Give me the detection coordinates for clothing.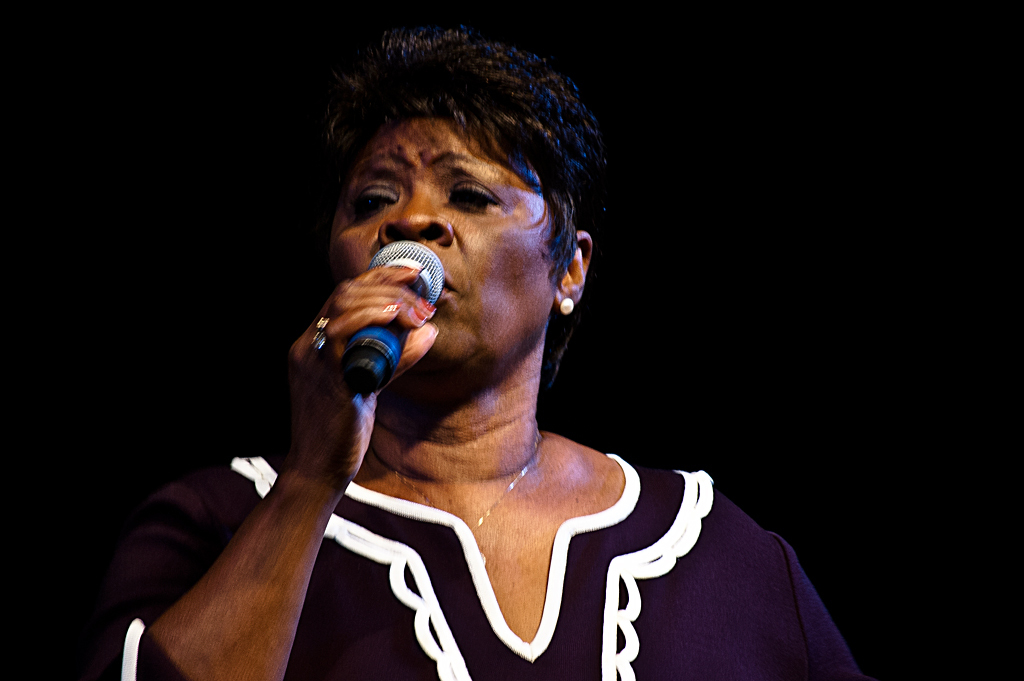
region(95, 448, 858, 680).
